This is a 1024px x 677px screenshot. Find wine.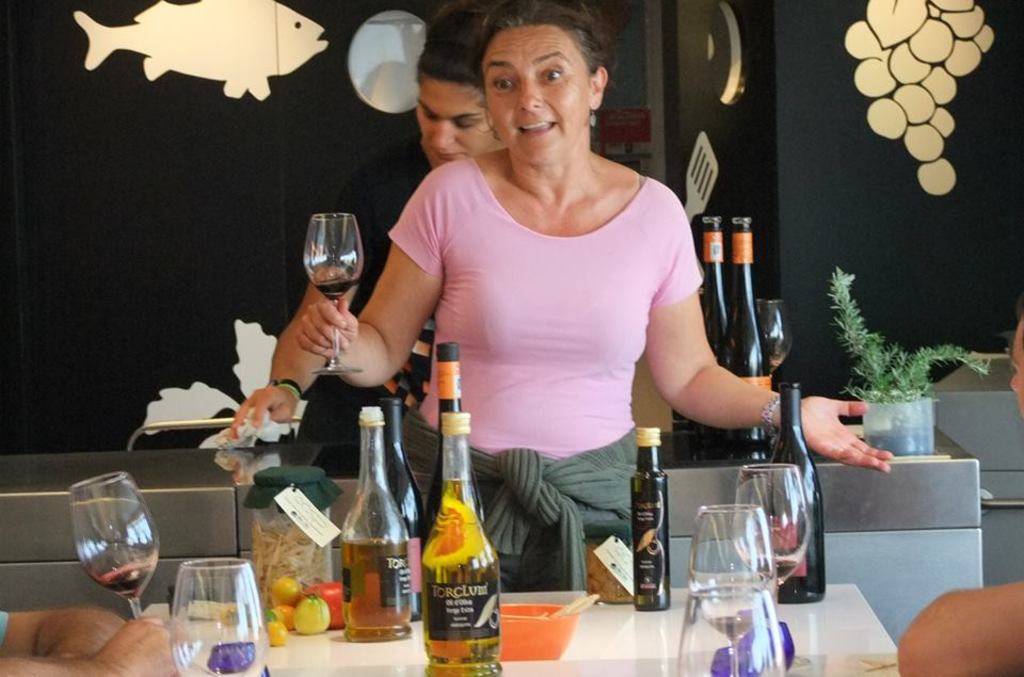
Bounding box: x1=722 y1=217 x2=778 y2=447.
